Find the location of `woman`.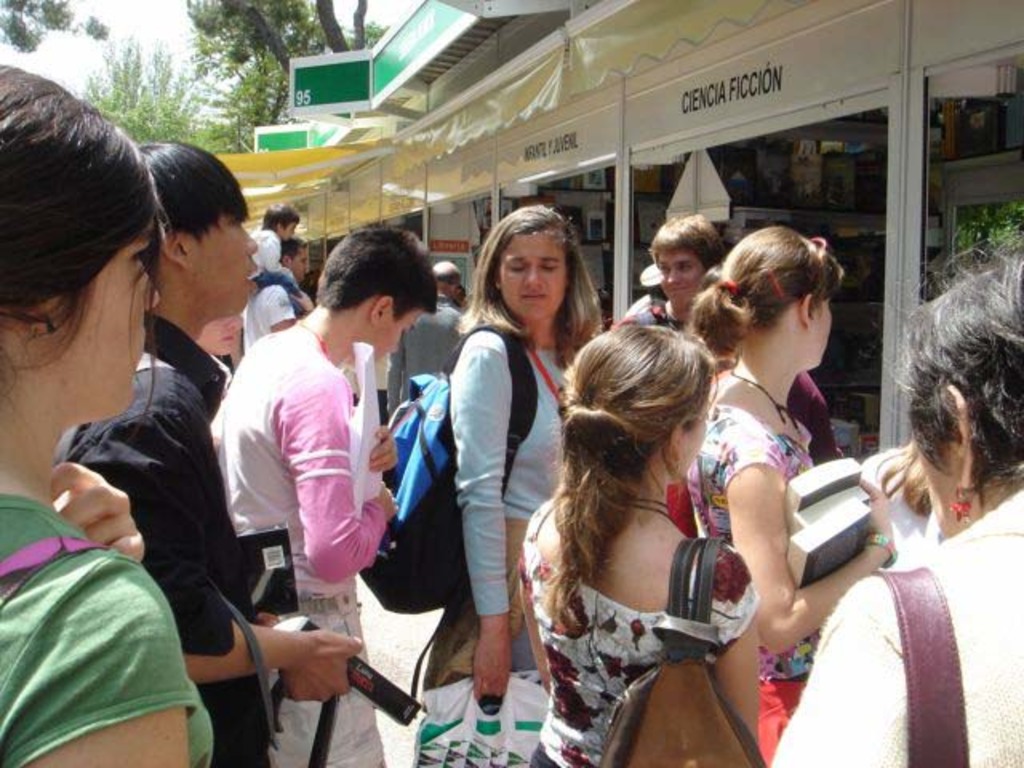
Location: 690/219/896/763.
